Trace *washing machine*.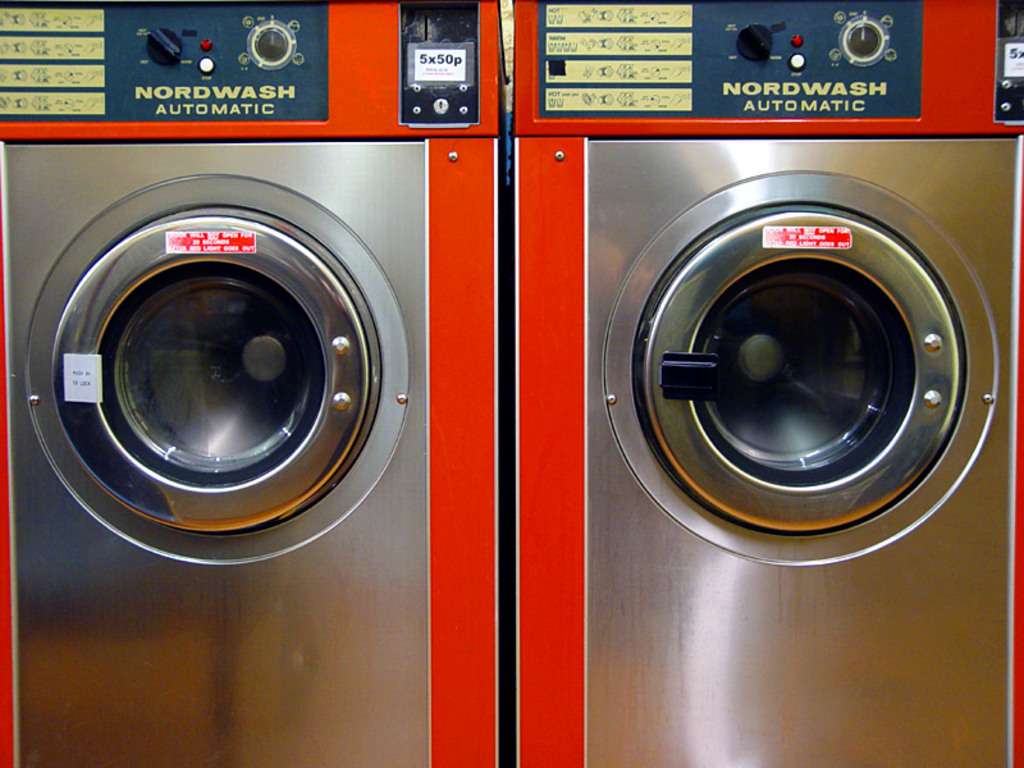
Traced to box(0, 136, 433, 767).
